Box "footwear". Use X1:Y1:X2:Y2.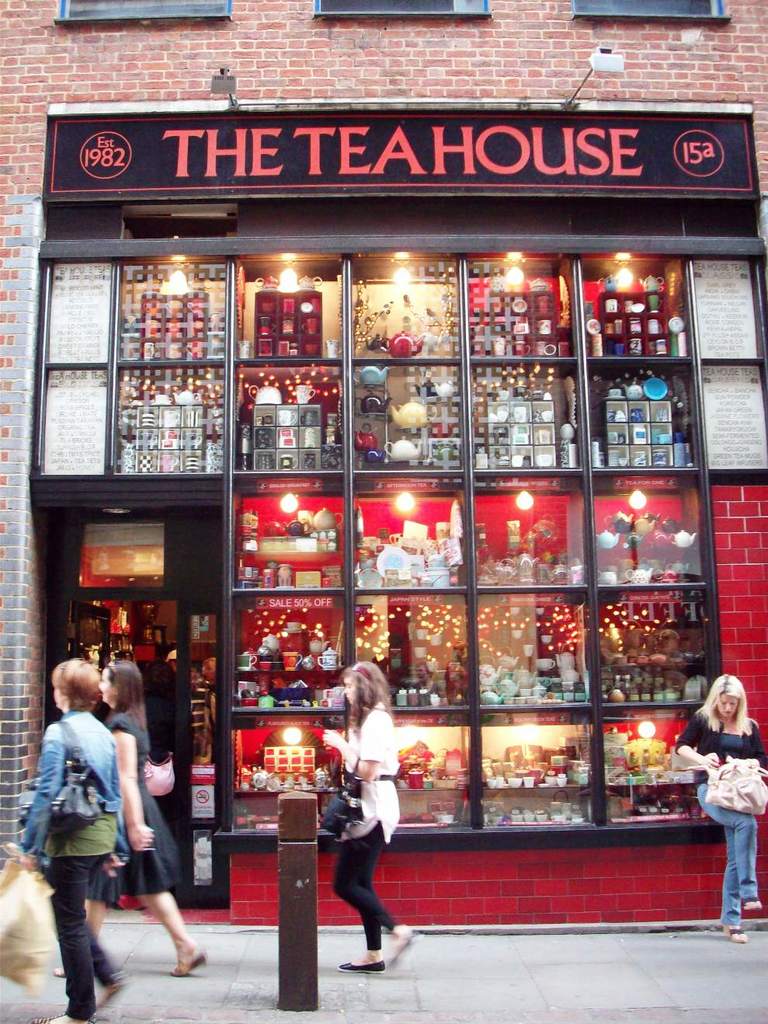
390:930:419:972.
